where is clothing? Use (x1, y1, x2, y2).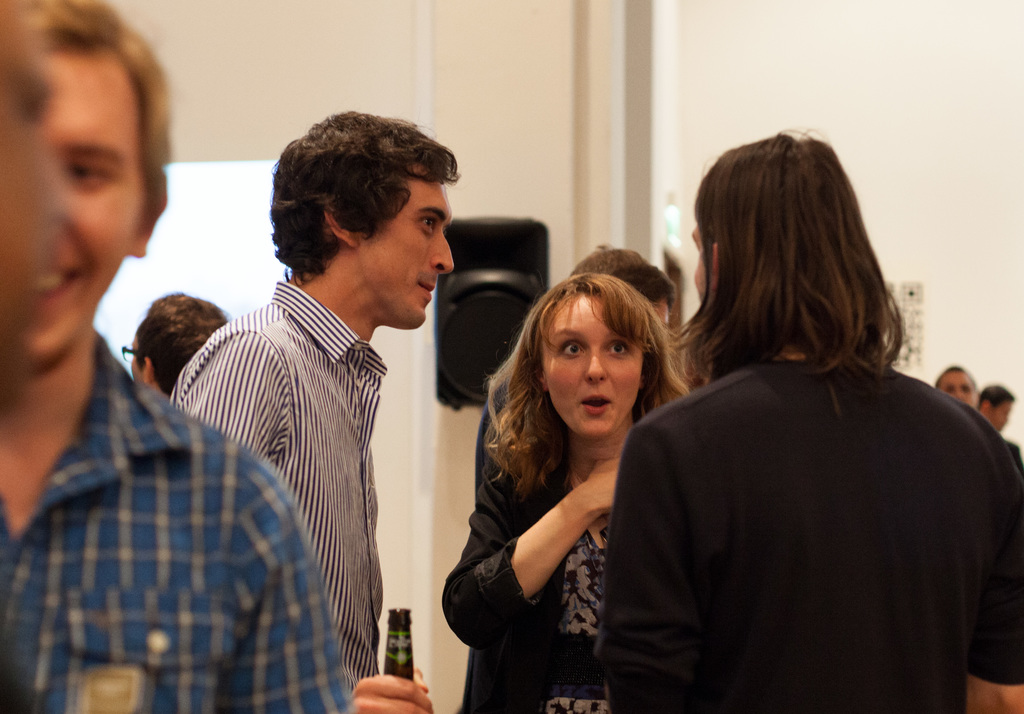
(434, 407, 603, 709).
